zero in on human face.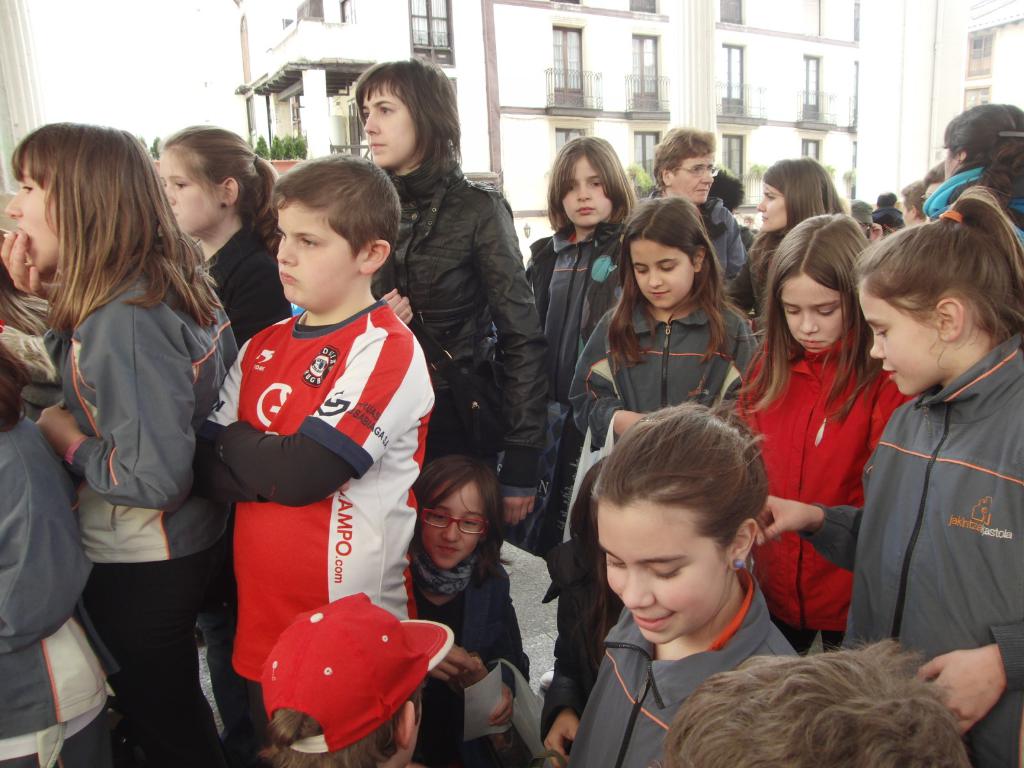
Zeroed in: select_region(782, 271, 842, 347).
